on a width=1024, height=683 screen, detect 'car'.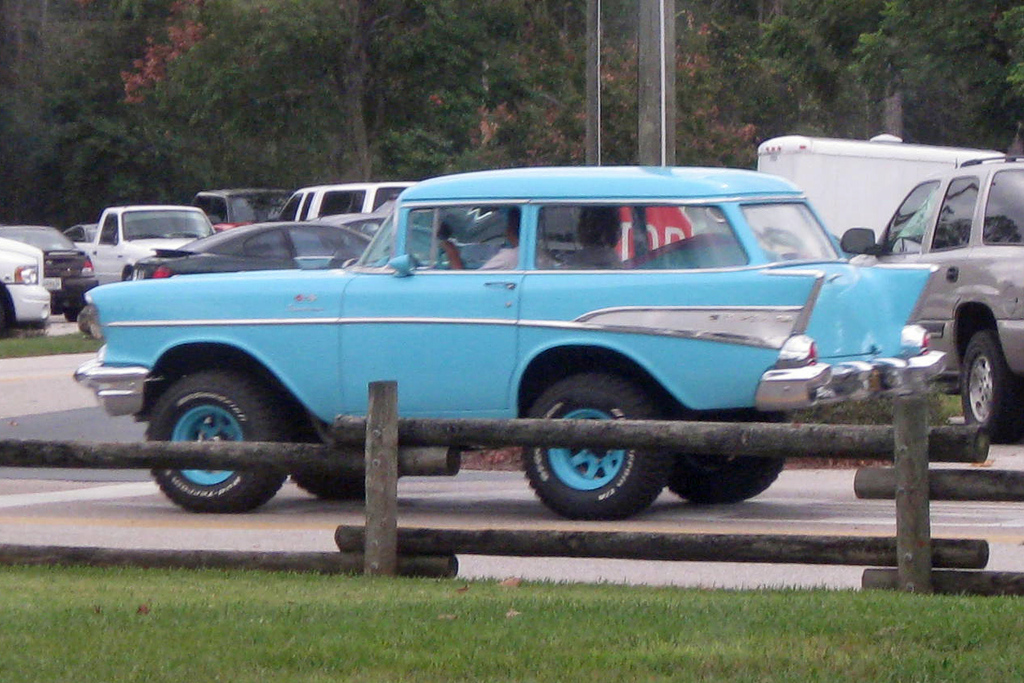
0,225,92,316.
